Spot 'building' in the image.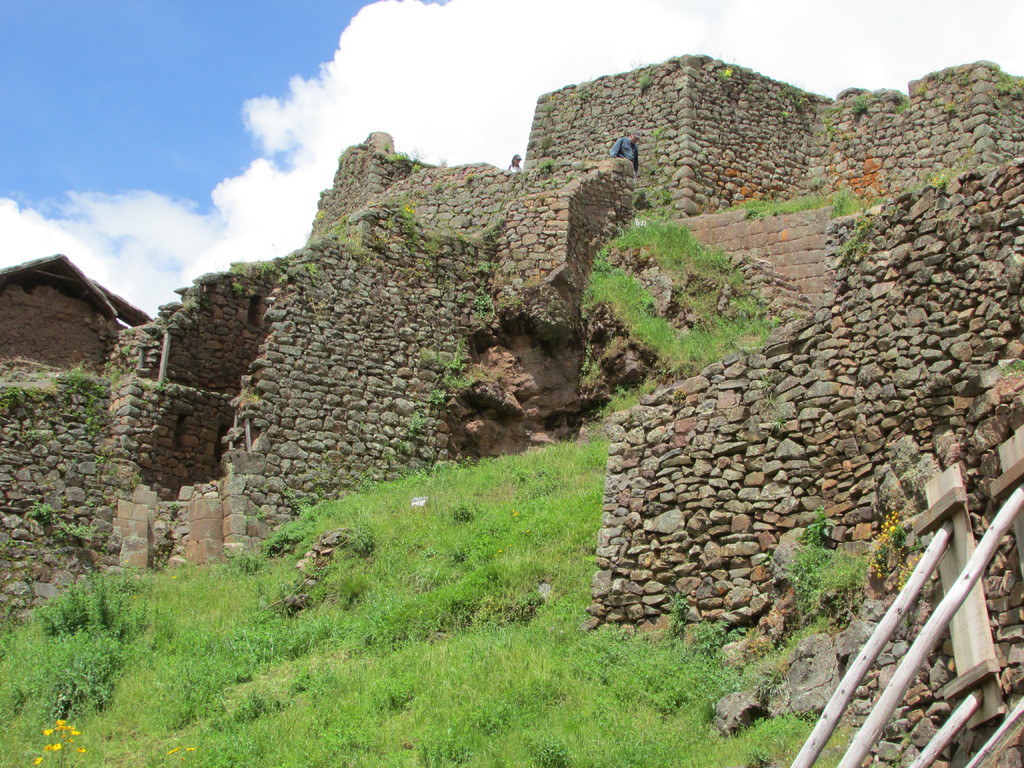
'building' found at (left=0, top=252, right=154, bottom=380).
